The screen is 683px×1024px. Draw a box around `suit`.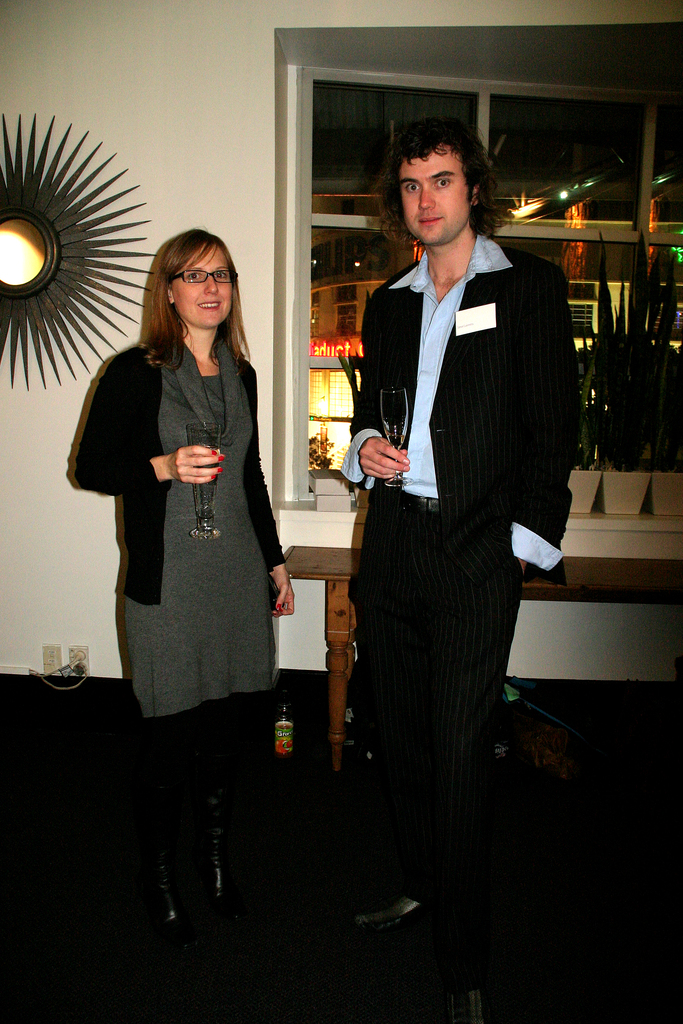
(347, 236, 582, 887).
